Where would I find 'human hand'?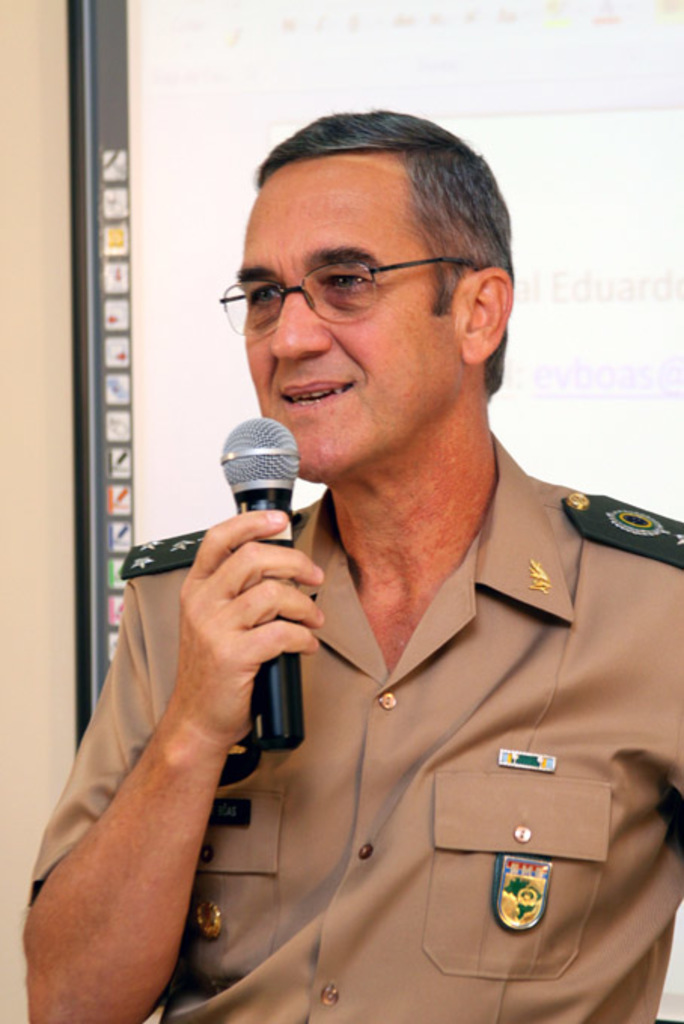
At (x1=169, y1=520, x2=330, y2=741).
